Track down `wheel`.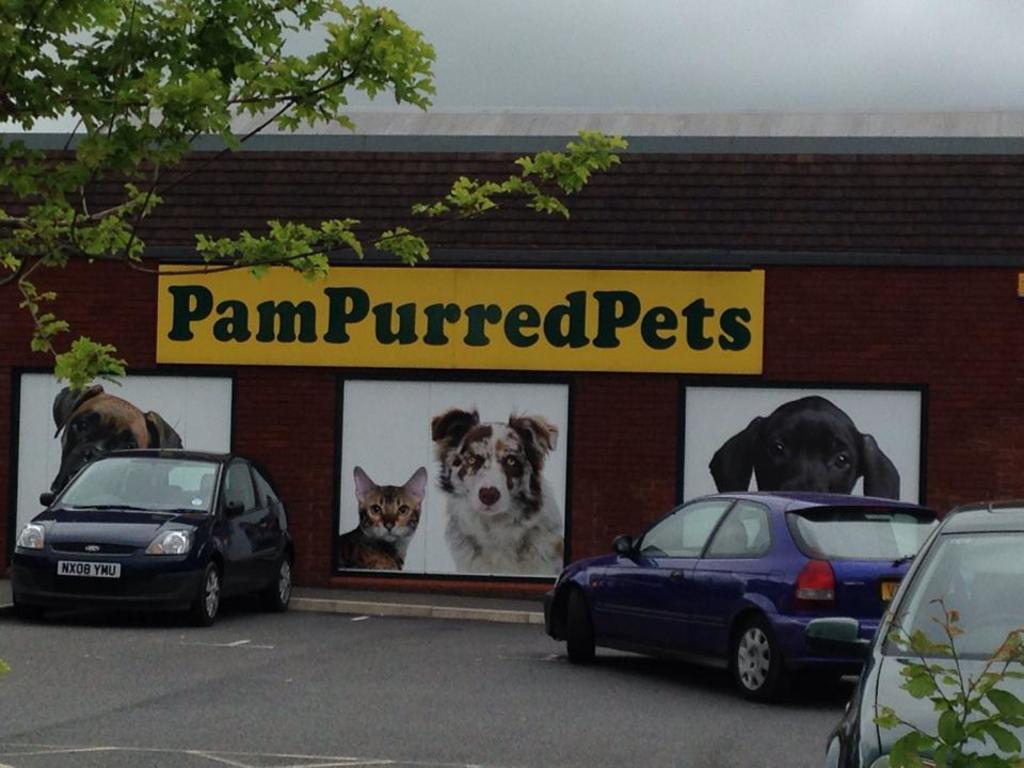
Tracked to 565,638,599,669.
